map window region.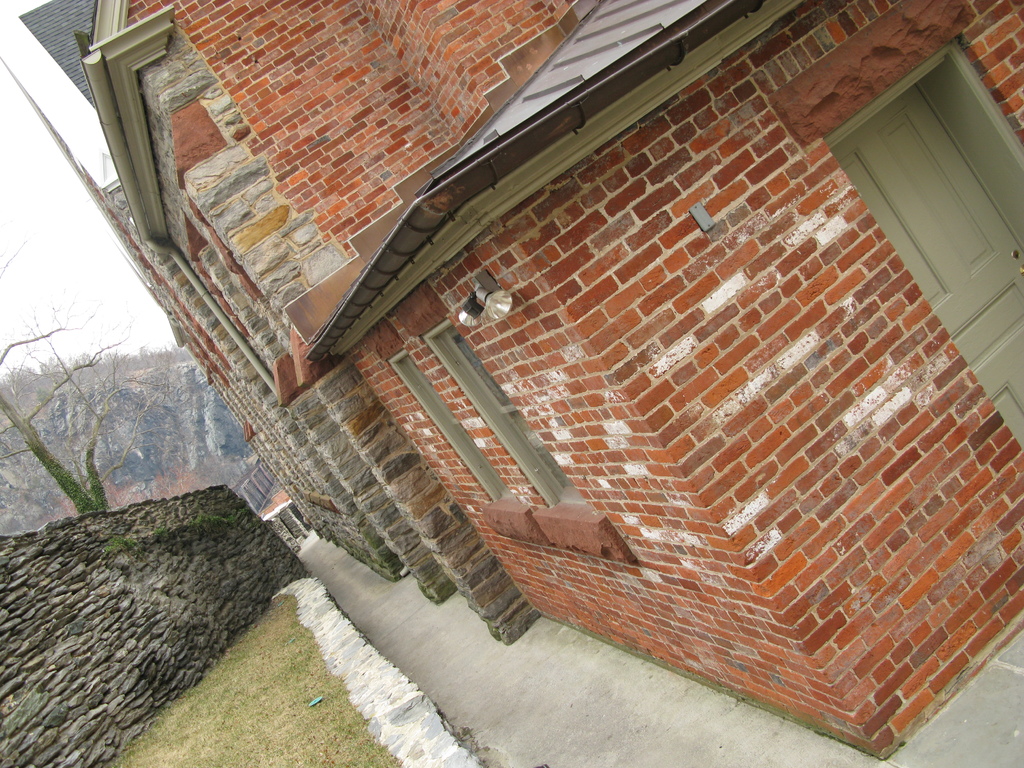
Mapped to [400,289,629,559].
